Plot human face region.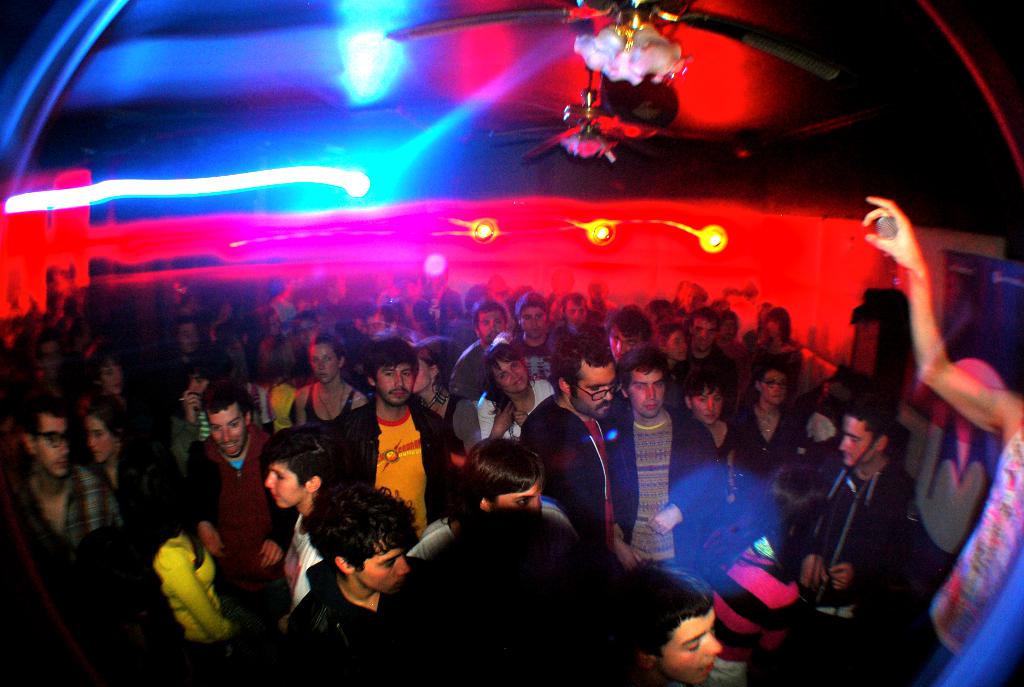
Plotted at 494 480 540 511.
